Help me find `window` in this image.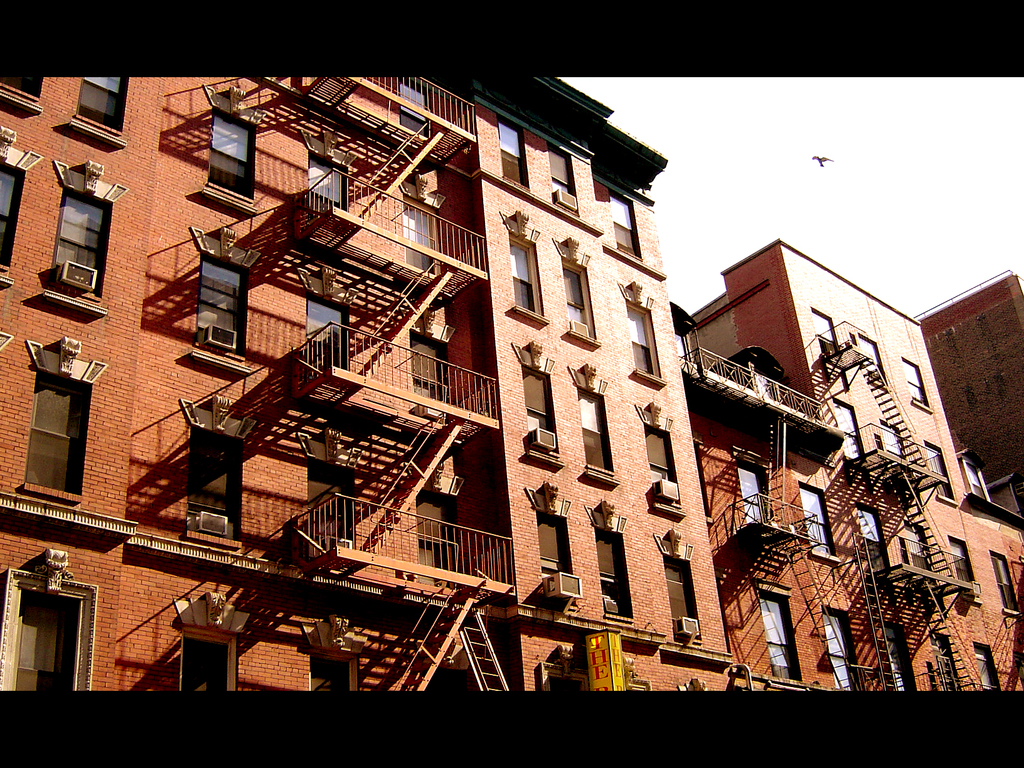
Found it: 881, 420, 900, 459.
